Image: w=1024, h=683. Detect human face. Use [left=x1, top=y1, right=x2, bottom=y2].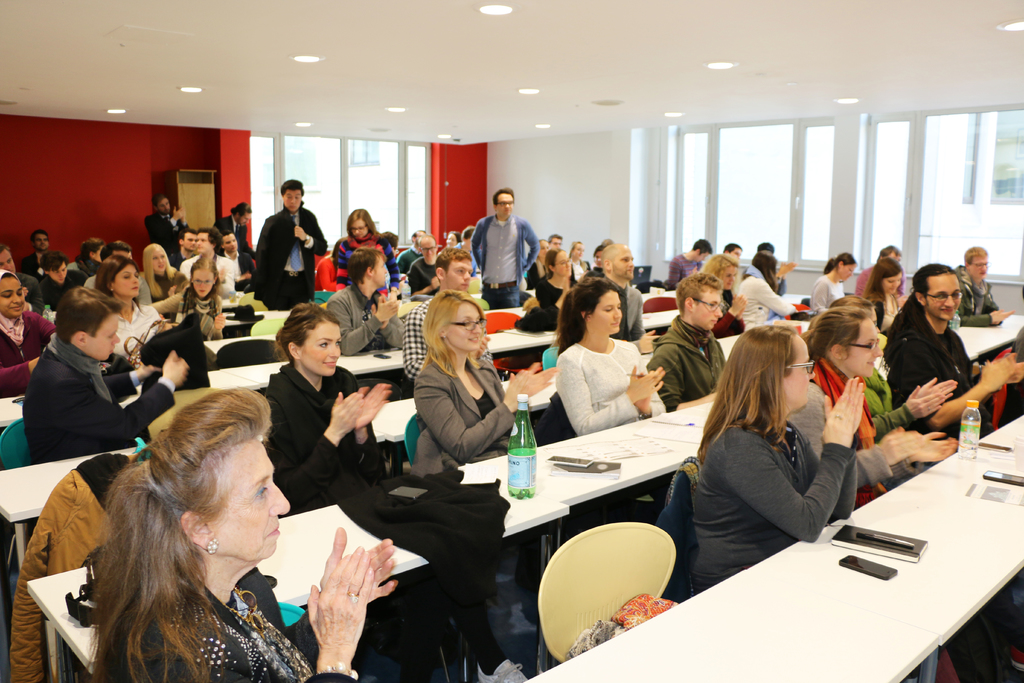
[left=790, top=335, right=814, bottom=413].
